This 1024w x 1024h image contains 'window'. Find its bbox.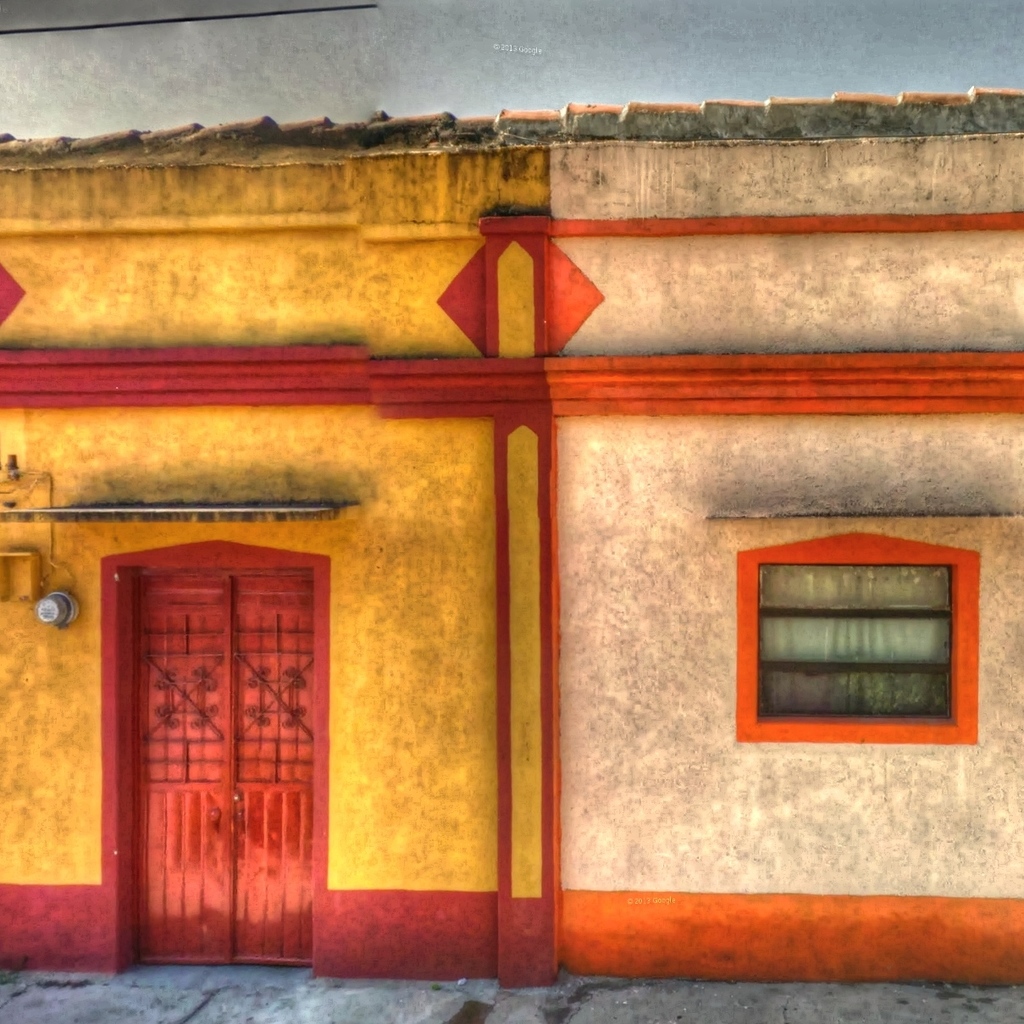
(x1=728, y1=524, x2=976, y2=741).
